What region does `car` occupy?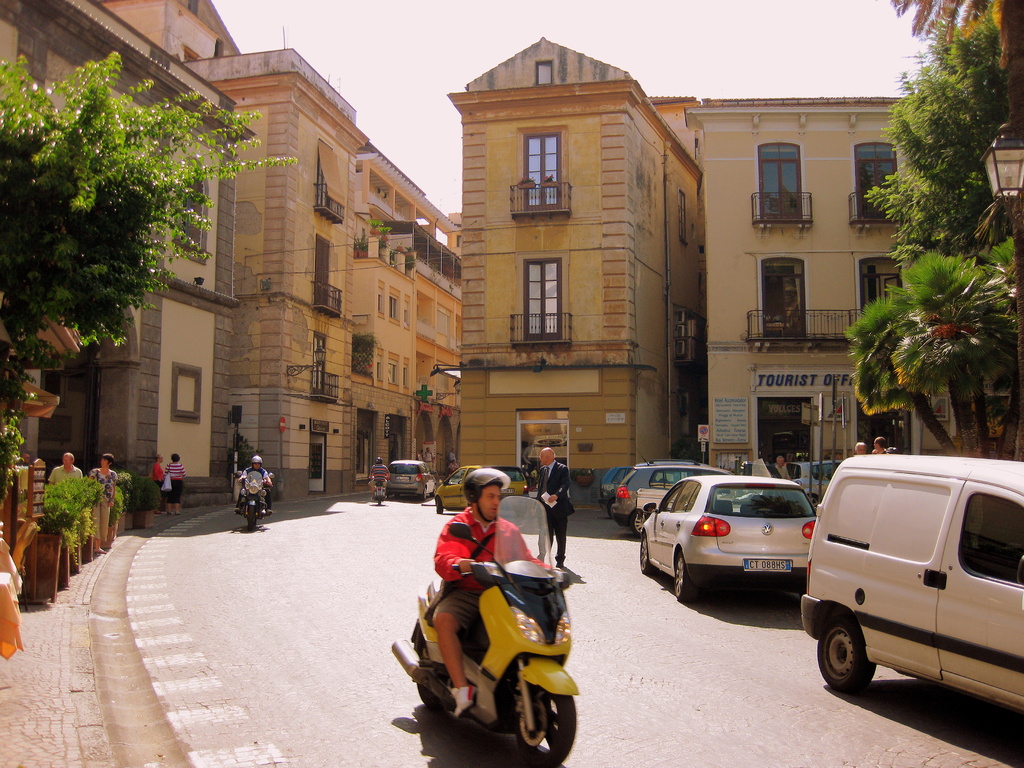
618:456:718:537.
